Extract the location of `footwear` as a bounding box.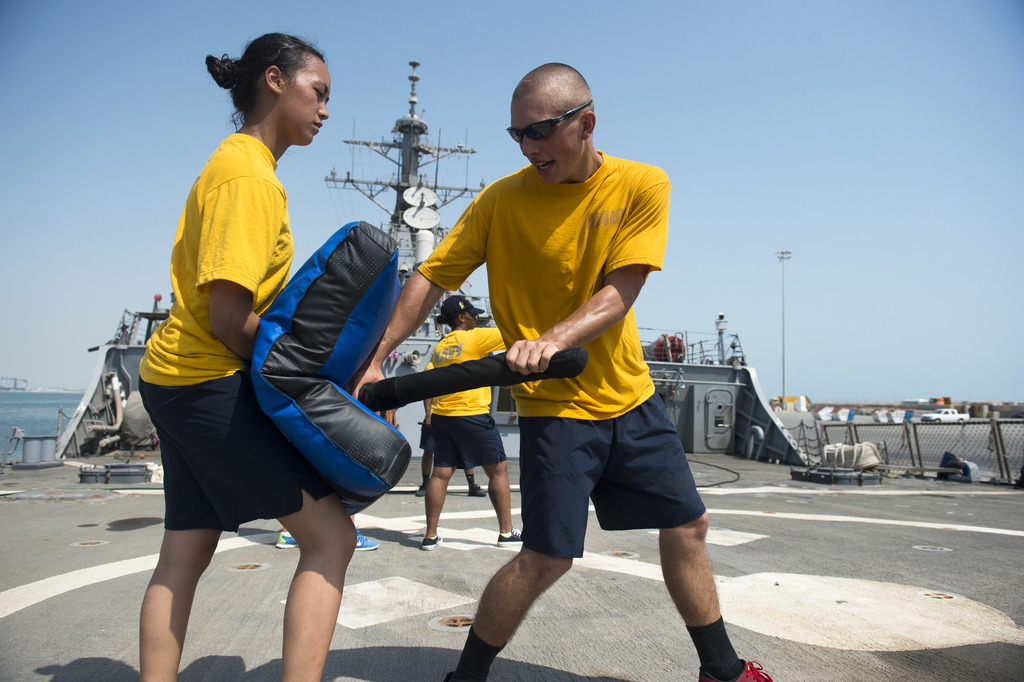
box(469, 484, 490, 501).
